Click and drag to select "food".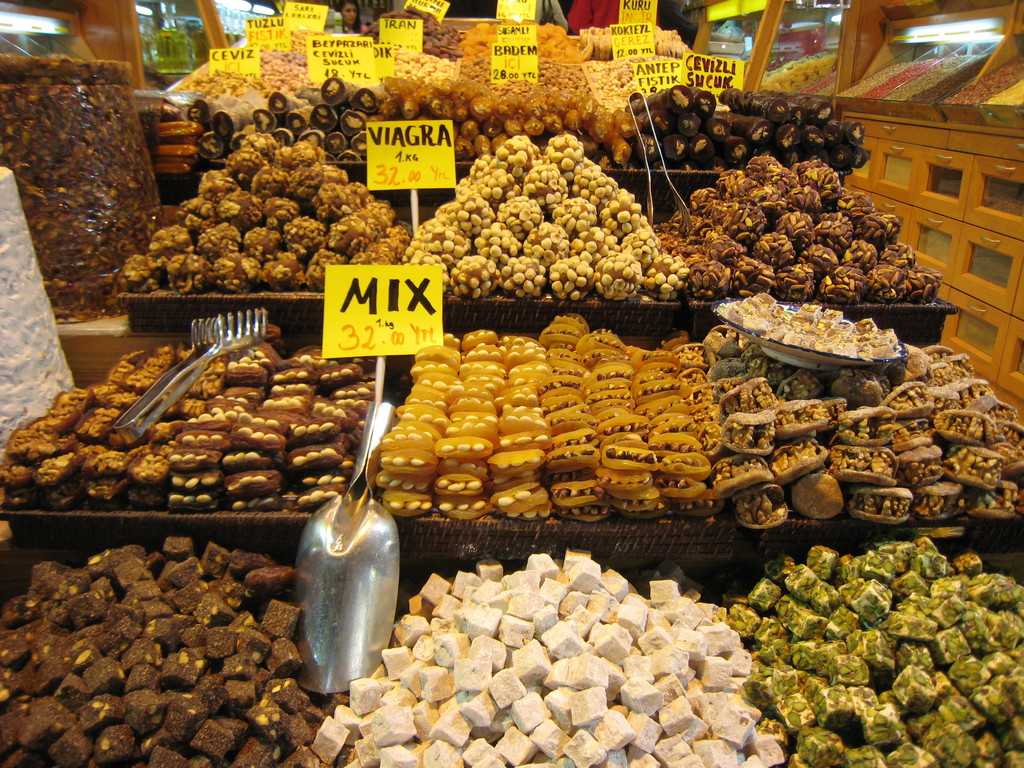
Selection: locate(920, 54, 995, 95).
